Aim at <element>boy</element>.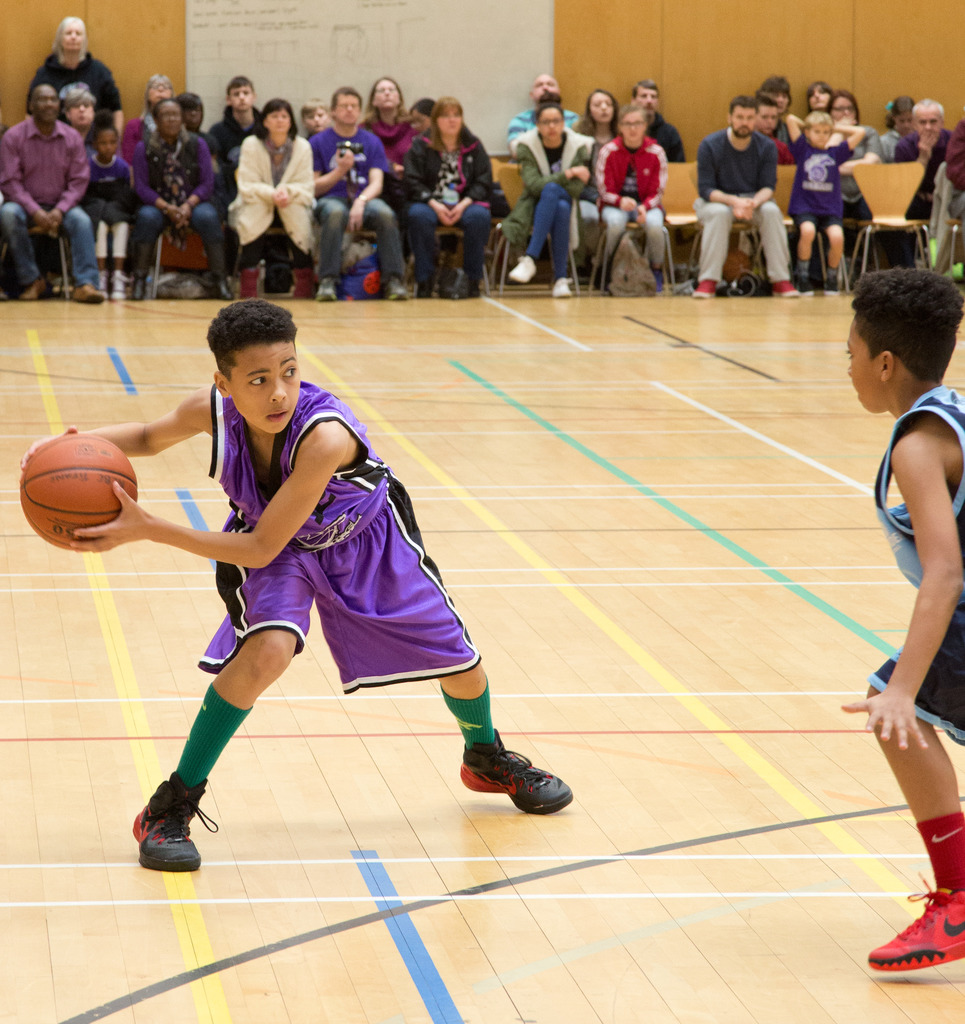
Aimed at [left=299, top=96, right=336, bottom=132].
